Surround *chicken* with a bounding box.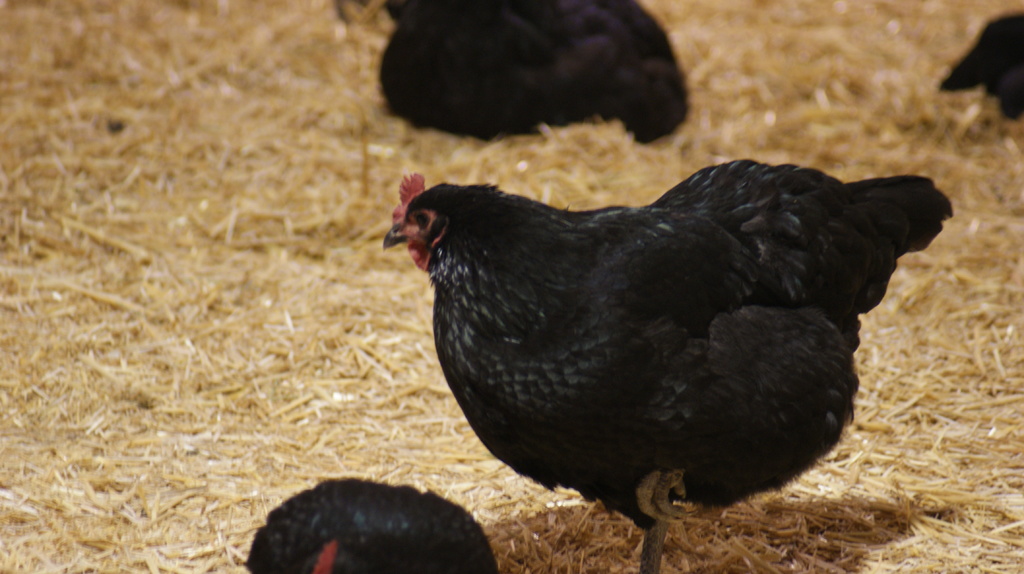
pyautogui.locateOnScreen(376, 0, 690, 144).
